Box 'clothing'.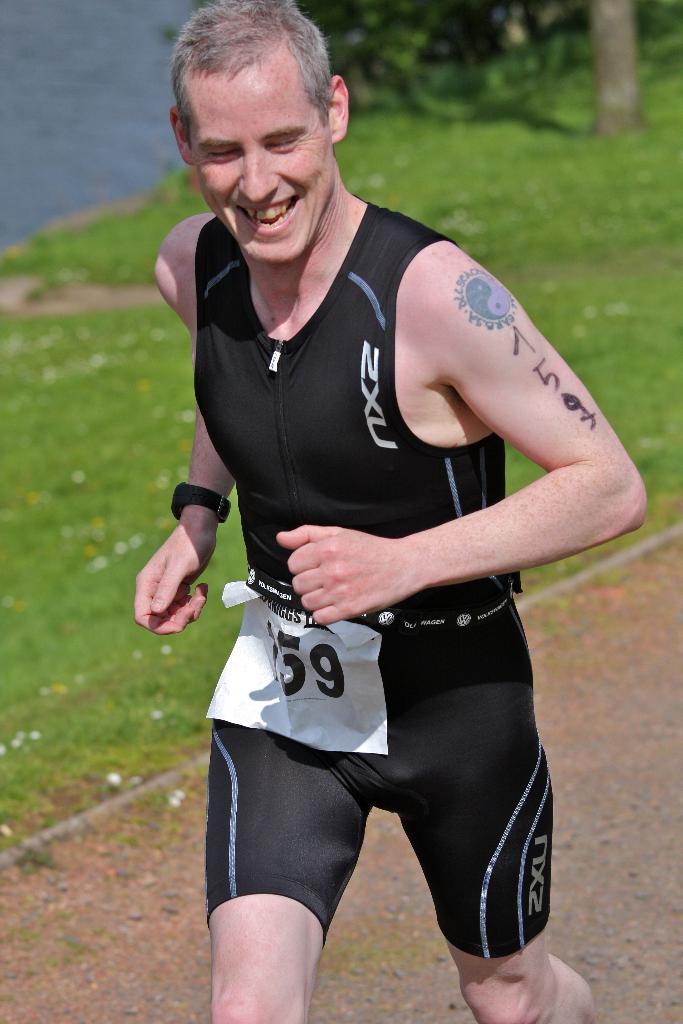
199, 206, 552, 957.
